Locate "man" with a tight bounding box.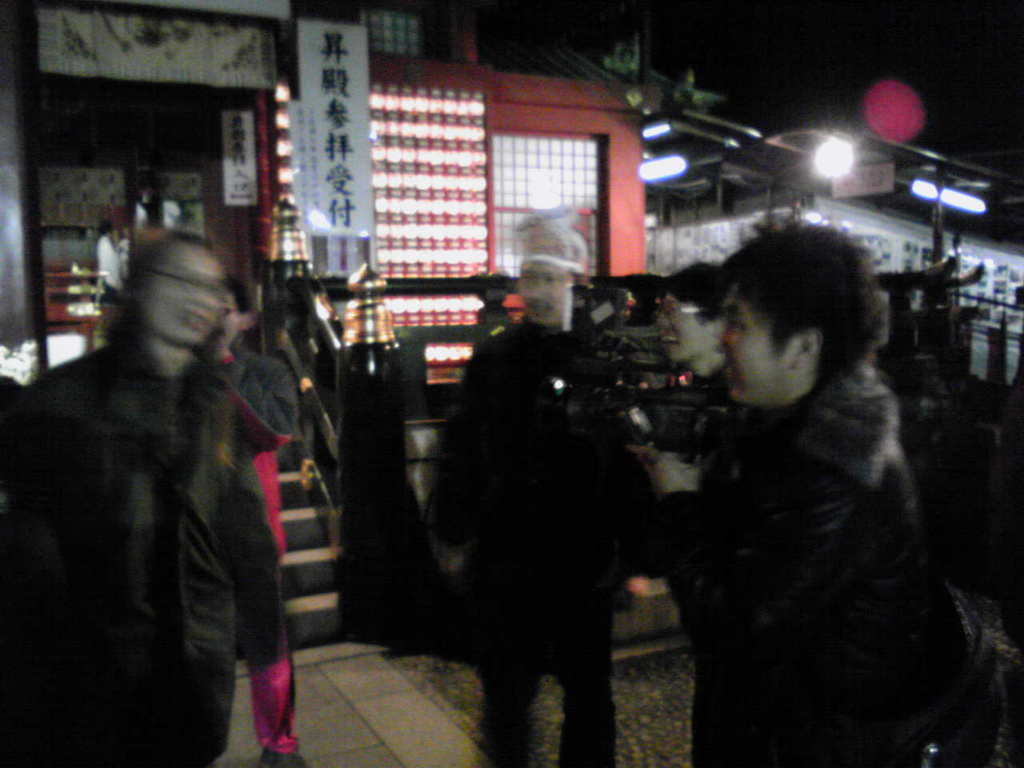
535 212 989 755.
